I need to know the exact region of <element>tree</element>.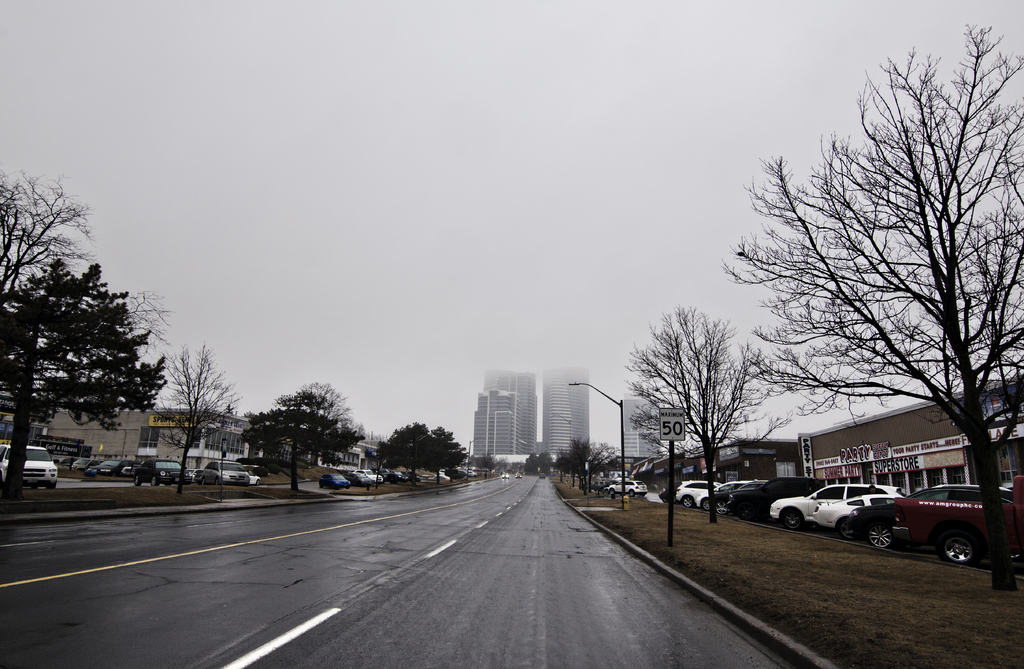
Region: 717/20/1023/590.
